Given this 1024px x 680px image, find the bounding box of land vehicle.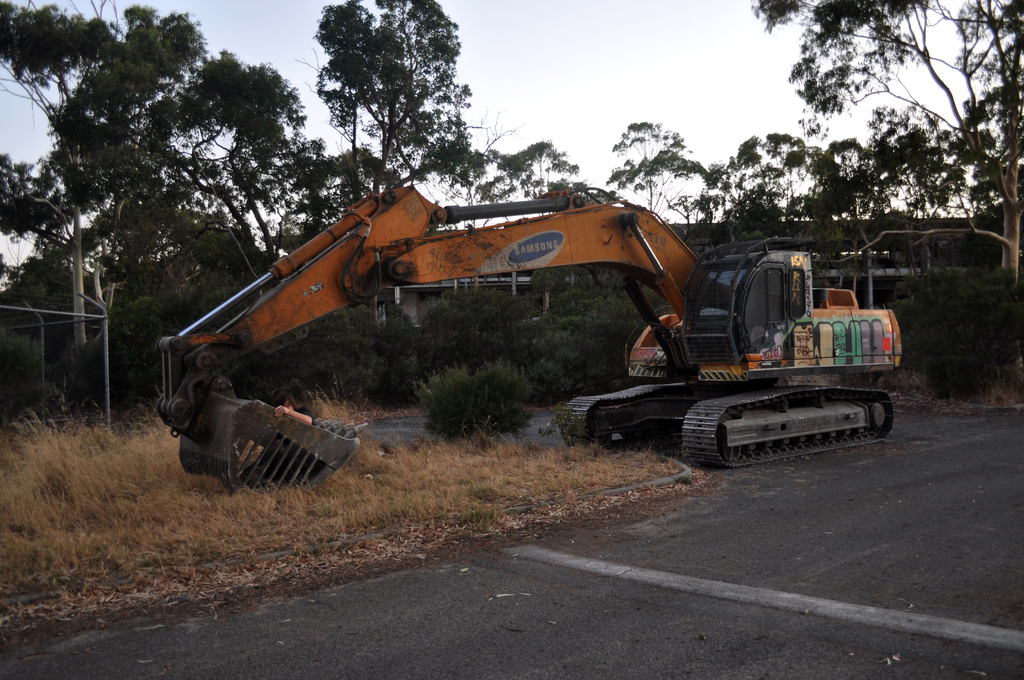
crop(225, 177, 902, 492).
